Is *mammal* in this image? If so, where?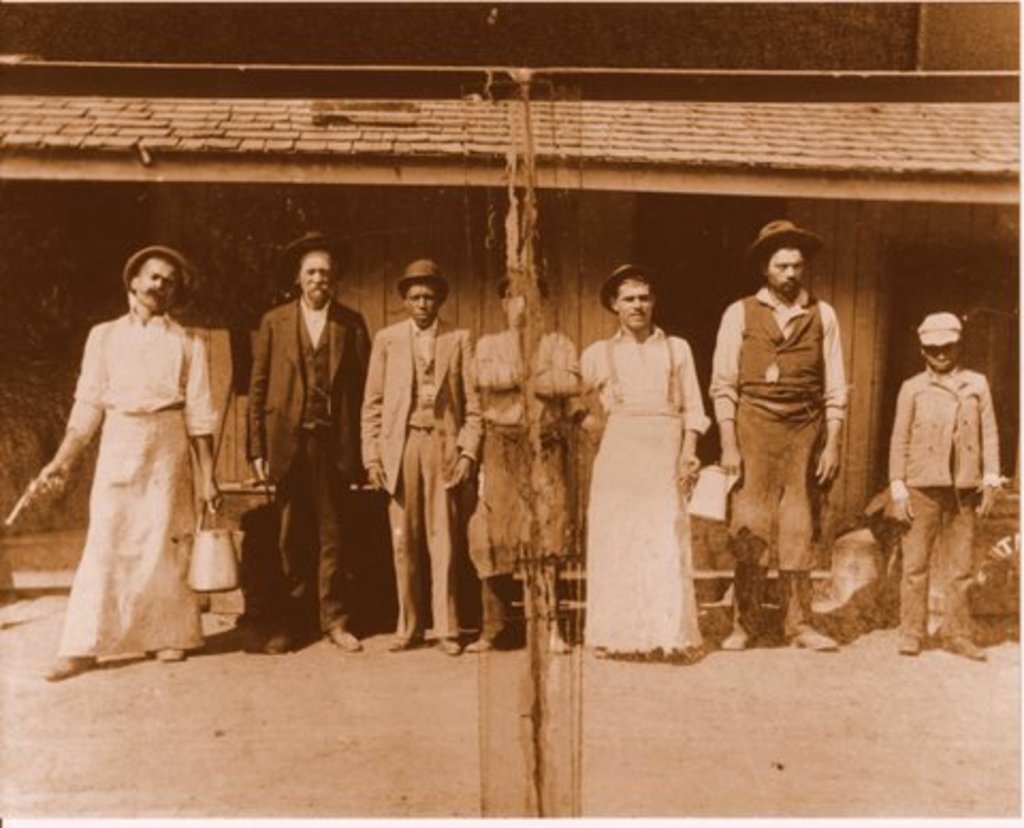
Yes, at 352,252,484,657.
